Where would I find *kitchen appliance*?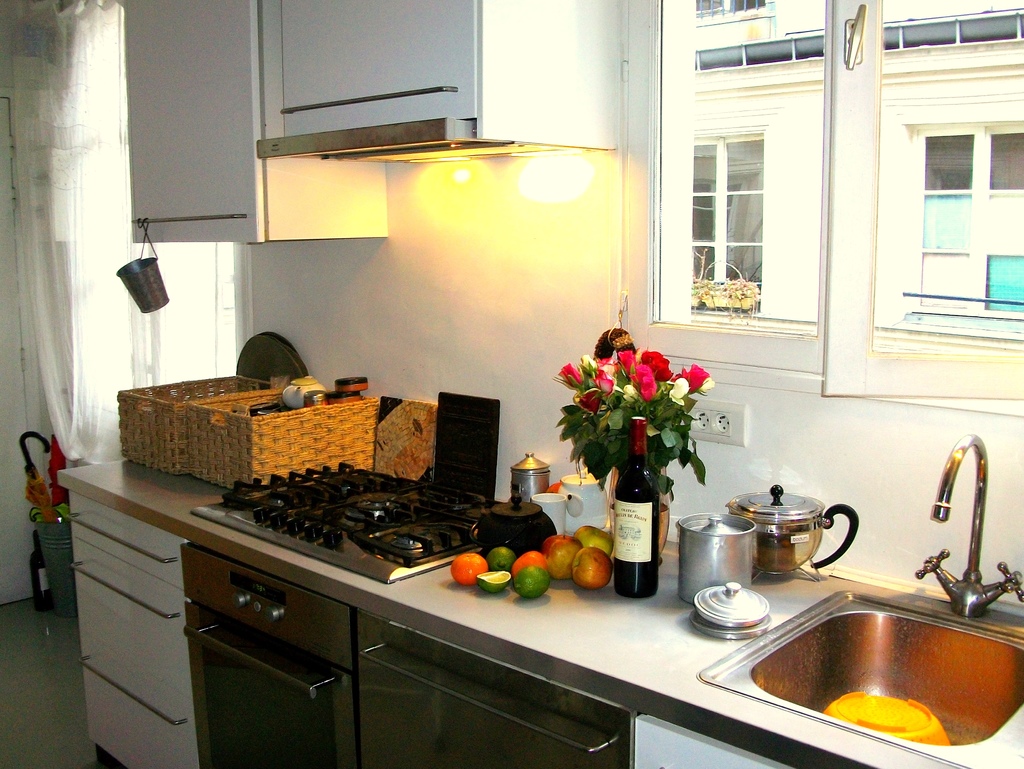
At crop(186, 459, 924, 757).
